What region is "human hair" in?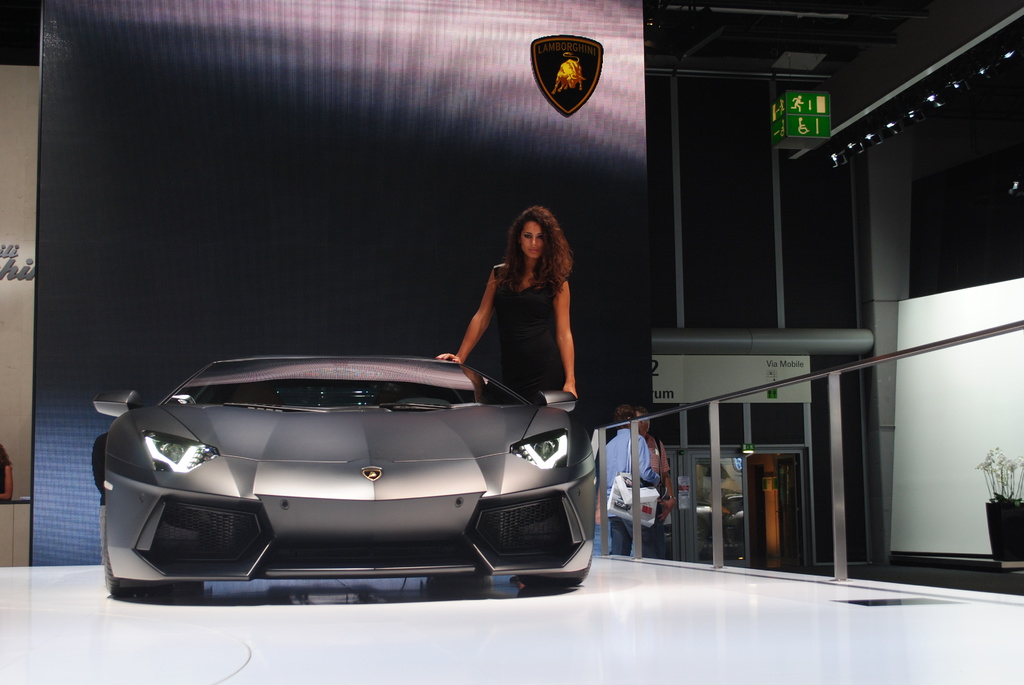
l=484, t=205, r=567, b=299.
